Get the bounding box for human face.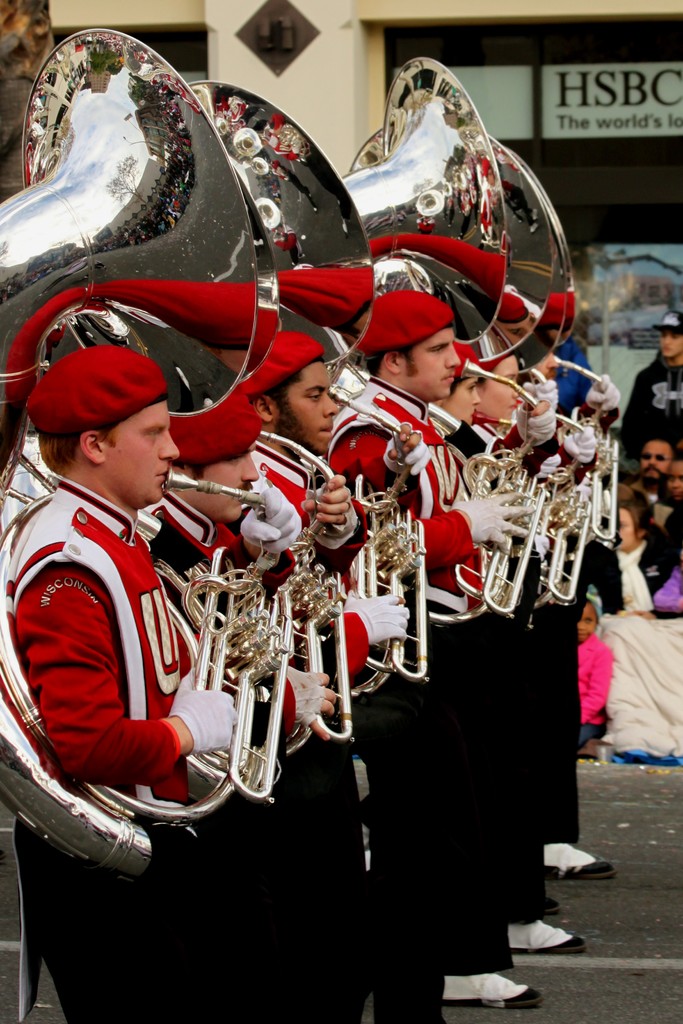
x1=482, y1=350, x2=516, y2=408.
